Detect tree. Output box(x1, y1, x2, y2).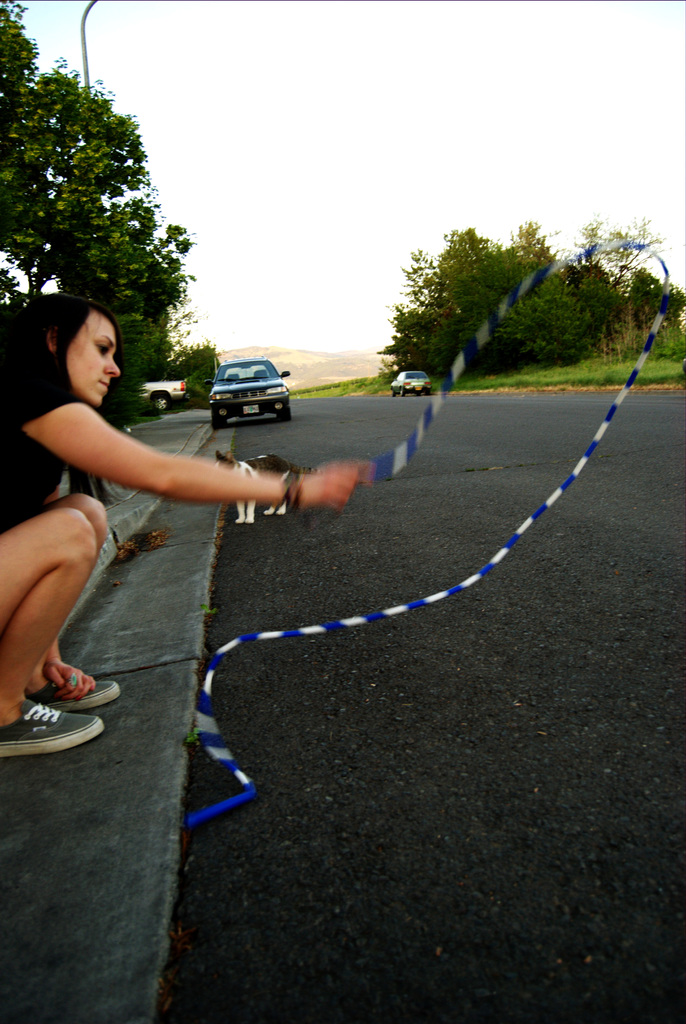
box(16, 61, 208, 374).
